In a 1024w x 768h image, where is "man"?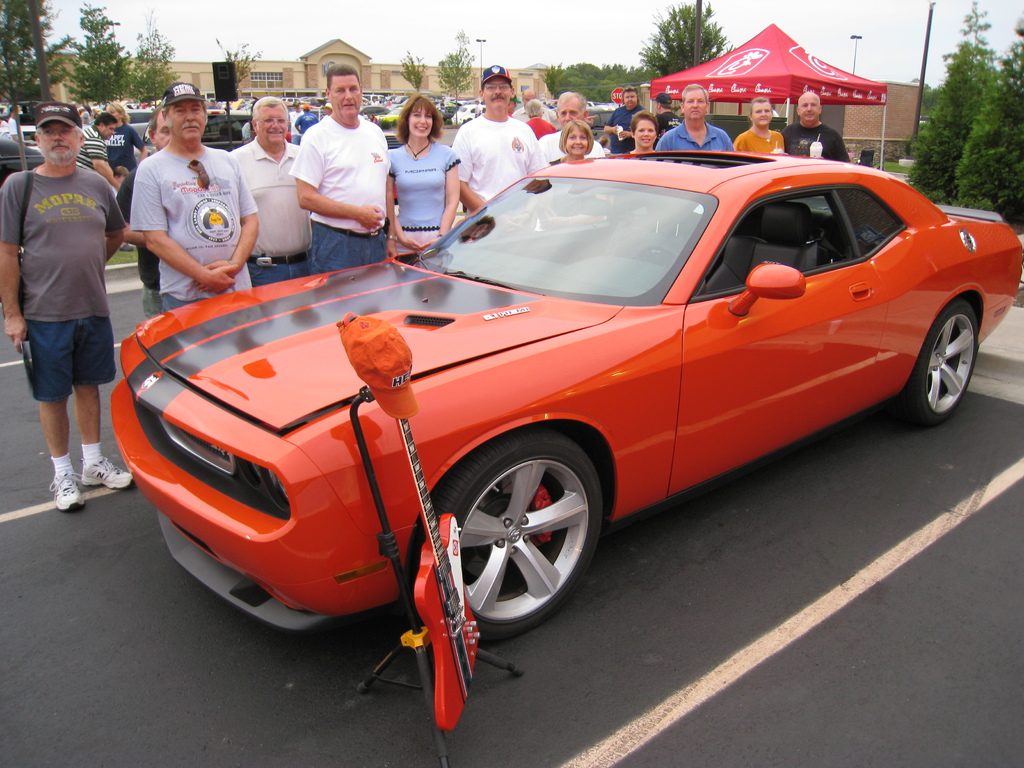
106:122:147:168.
